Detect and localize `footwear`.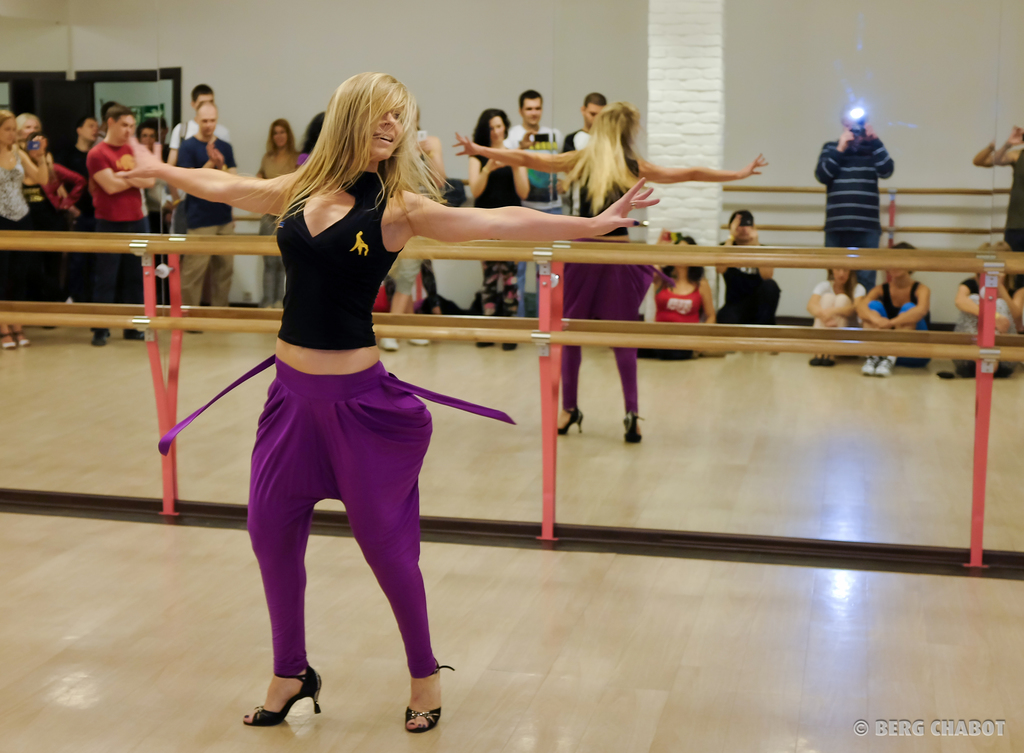
Localized at 822:352:837:366.
